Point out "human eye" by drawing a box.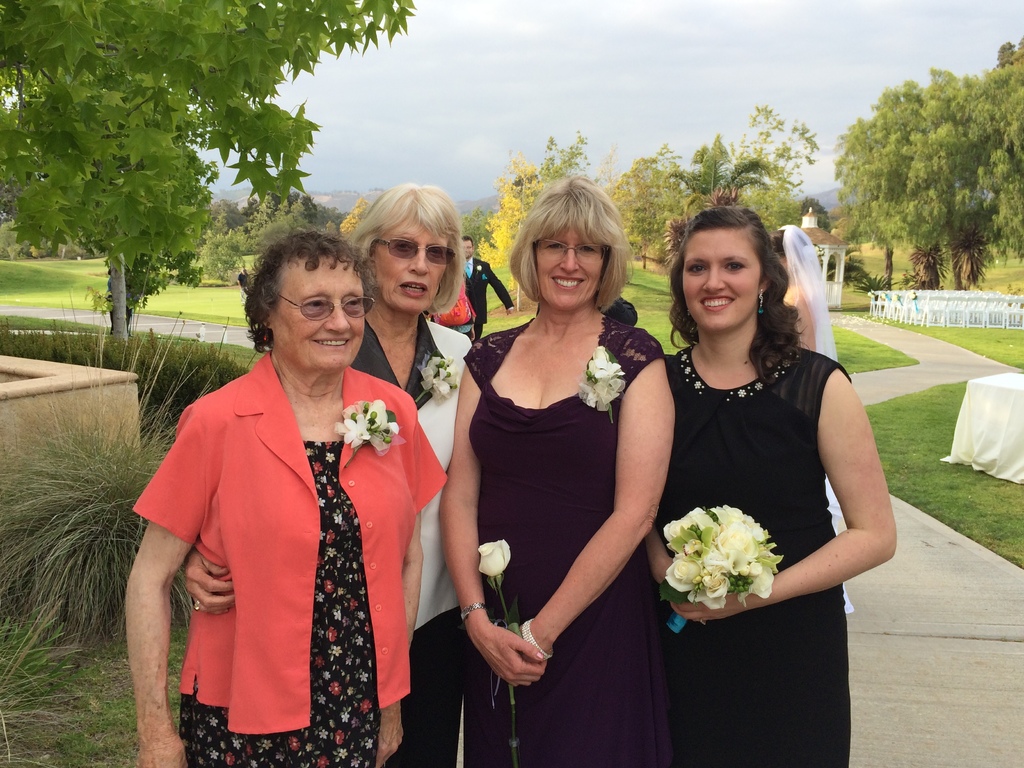
(x1=722, y1=255, x2=749, y2=271).
